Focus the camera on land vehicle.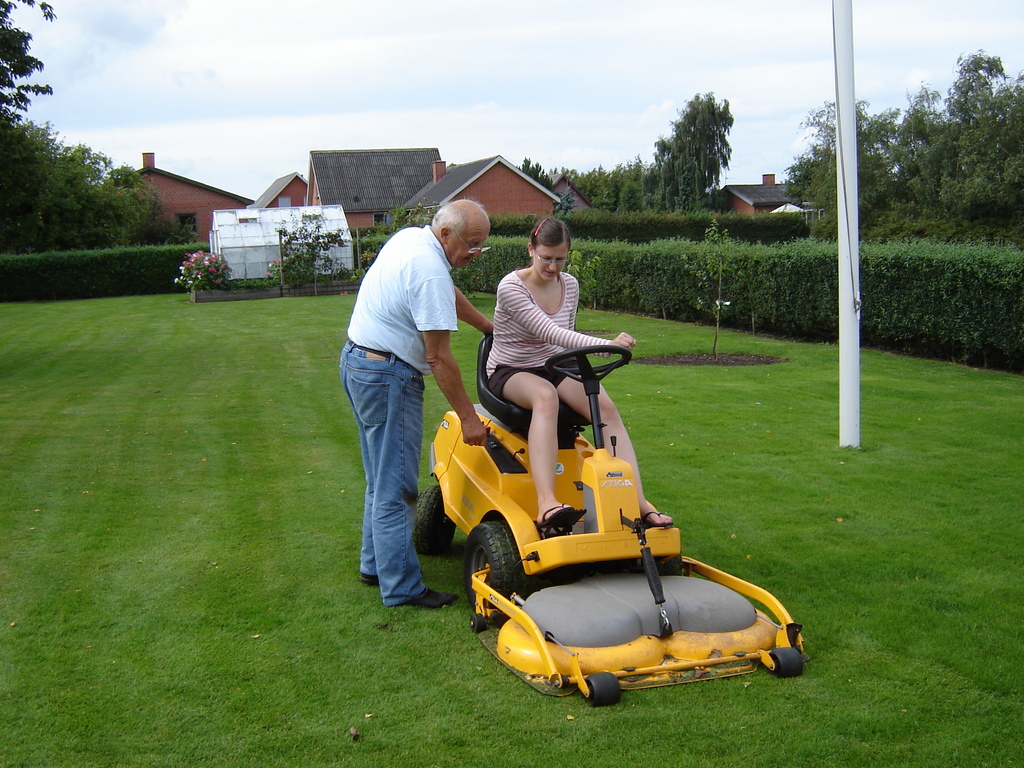
Focus region: [x1=422, y1=330, x2=815, y2=717].
